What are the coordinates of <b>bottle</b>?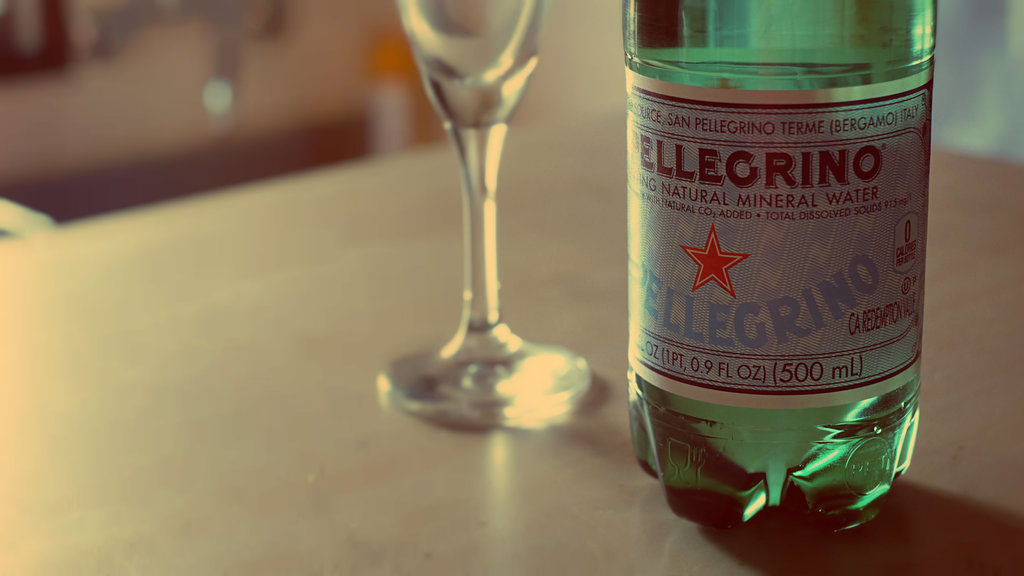
(x1=628, y1=0, x2=944, y2=537).
